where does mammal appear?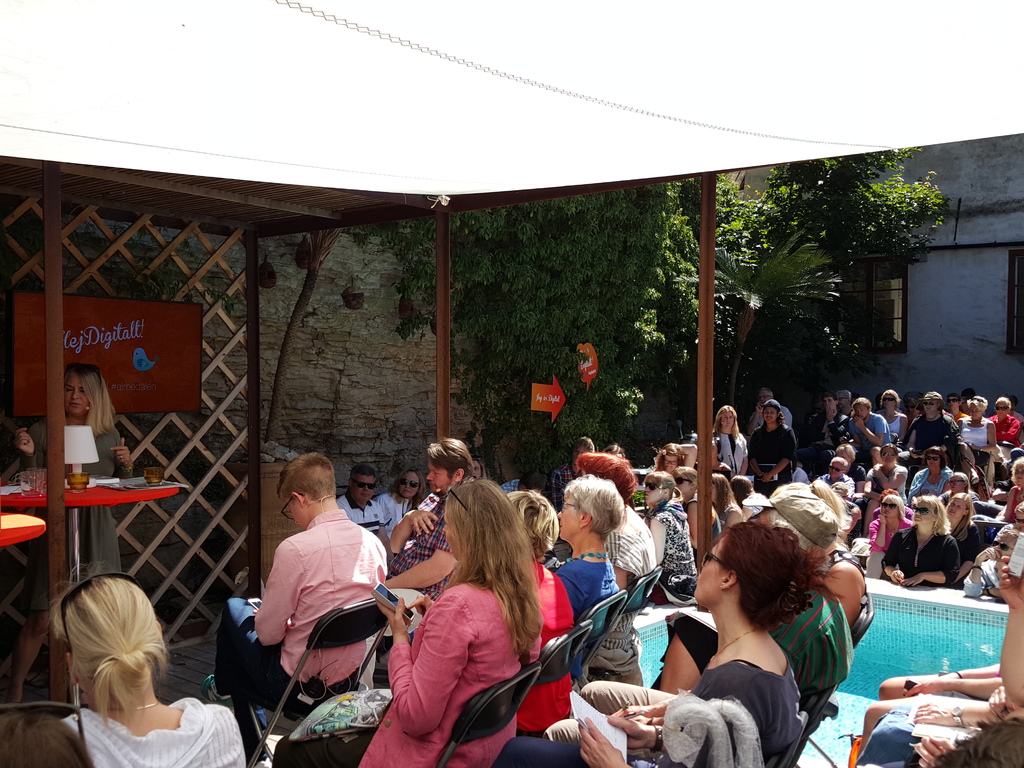
Appears at rect(515, 485, 575, 733).
